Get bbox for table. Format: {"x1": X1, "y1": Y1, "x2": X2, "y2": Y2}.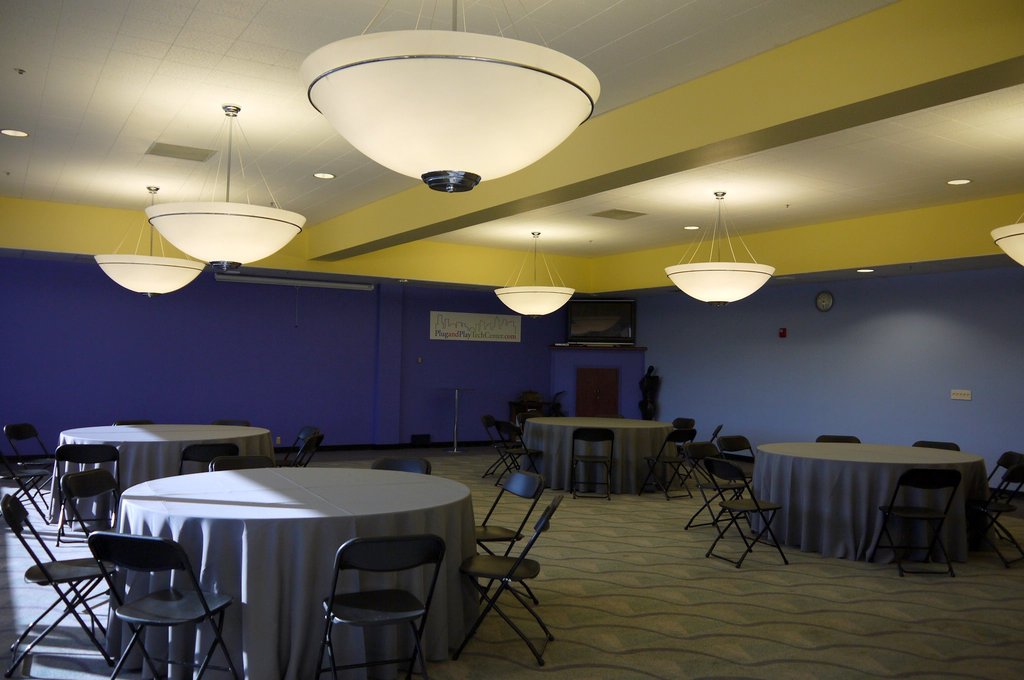
{"x1": 518, "y1": 414, "x2": 680, "y2": 496}.
